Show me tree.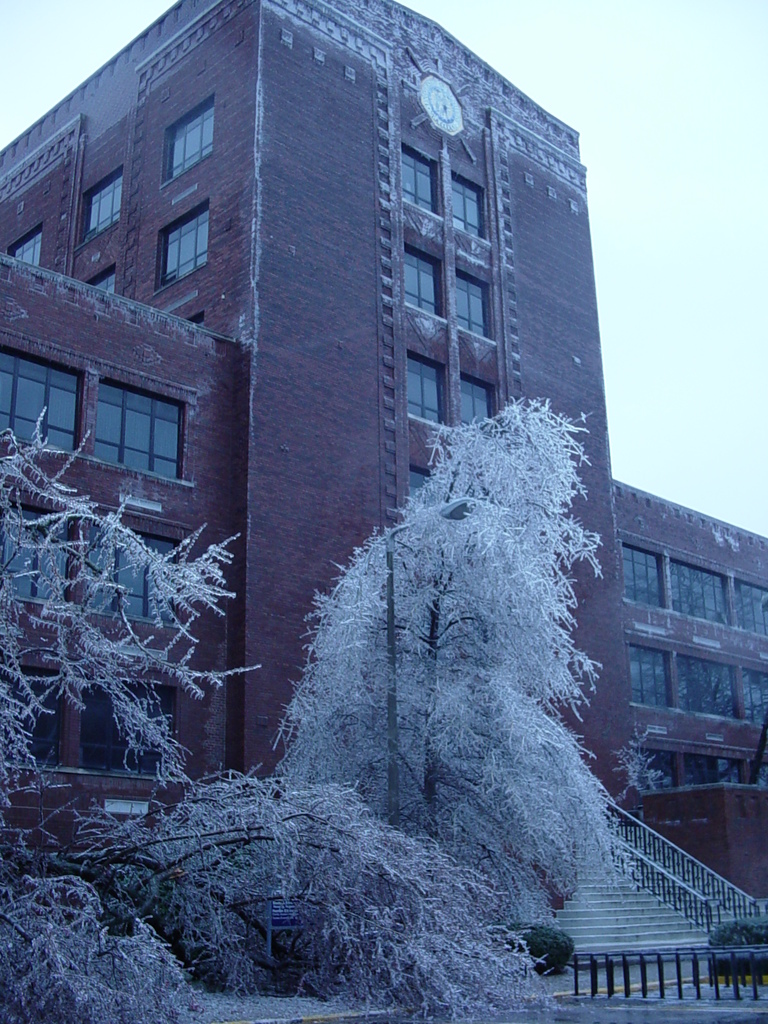
tree is here: 265:393:641:935.
